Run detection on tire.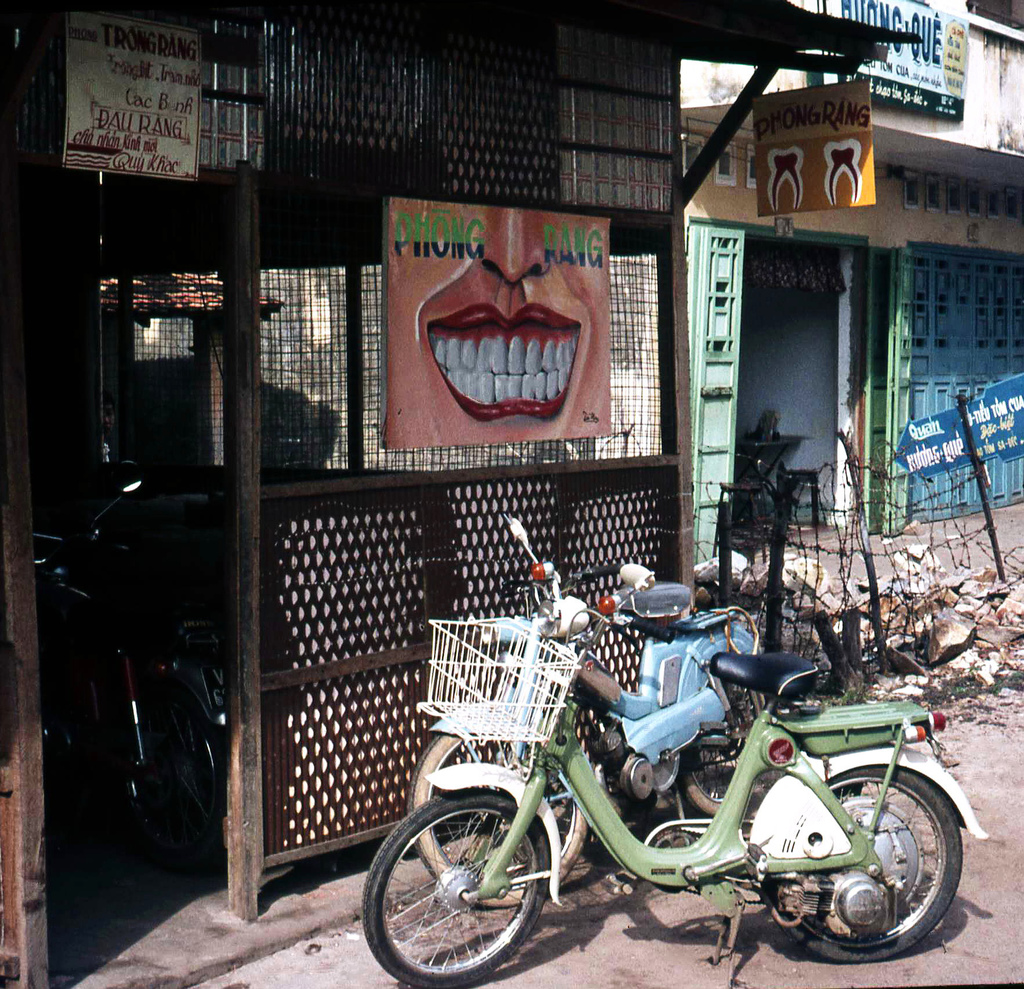
Result: {"left": 407, "top": 731, "right": 598, "bottom": 910}.
